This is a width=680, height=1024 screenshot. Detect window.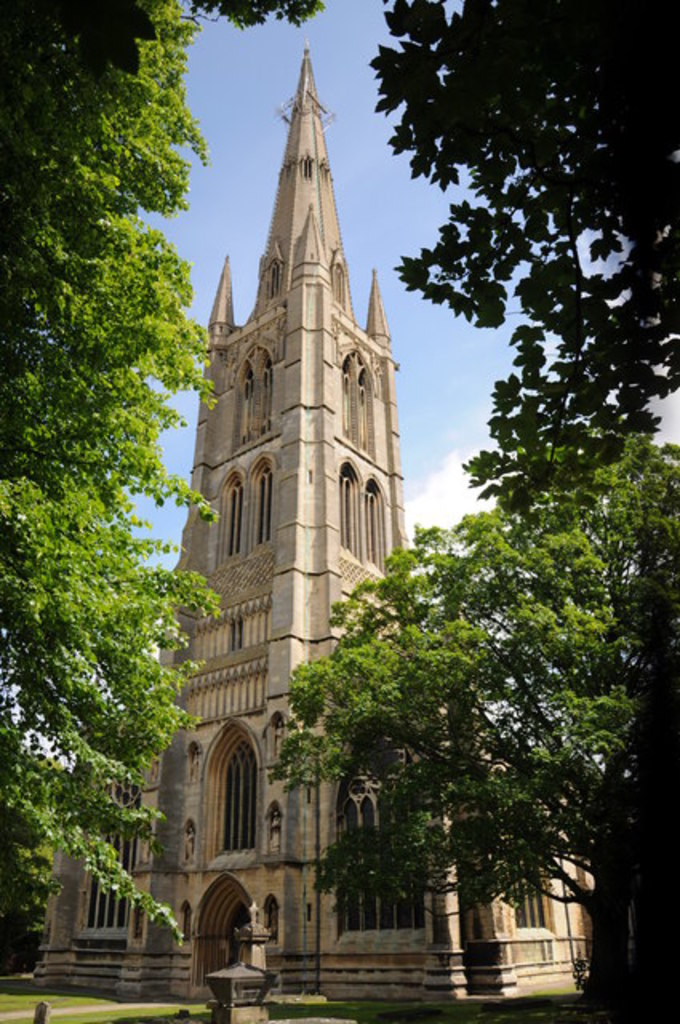
crop(227, 611, 246, 651).
